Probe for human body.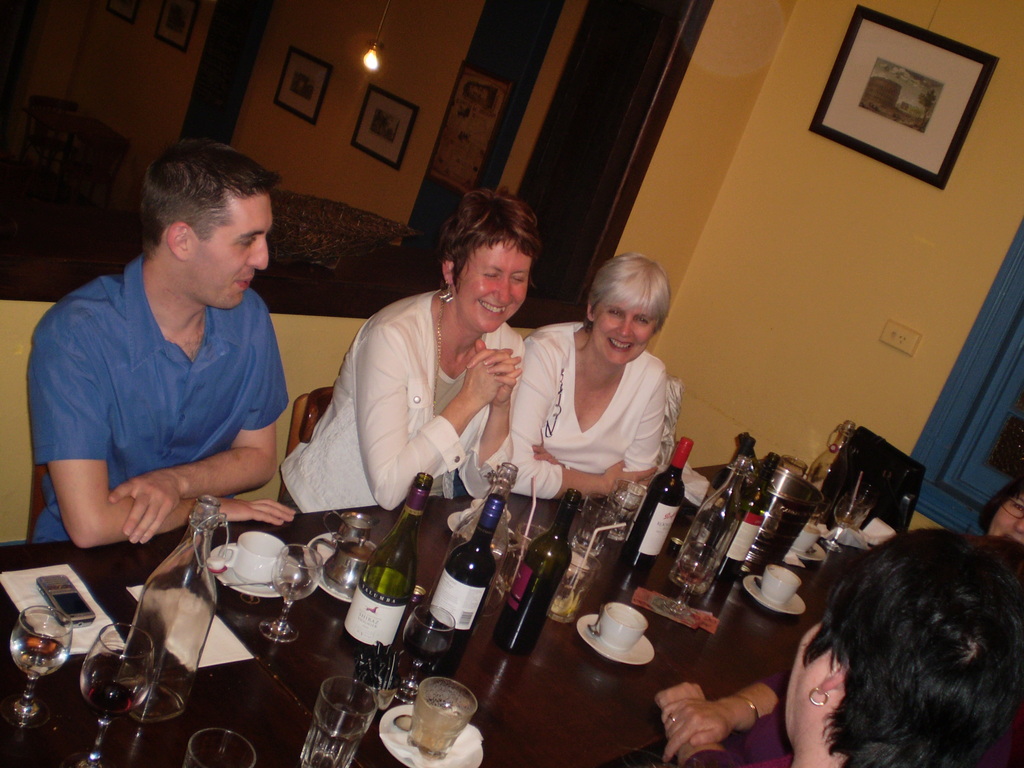
Probe result: locate(26, 254, 298, 550).
